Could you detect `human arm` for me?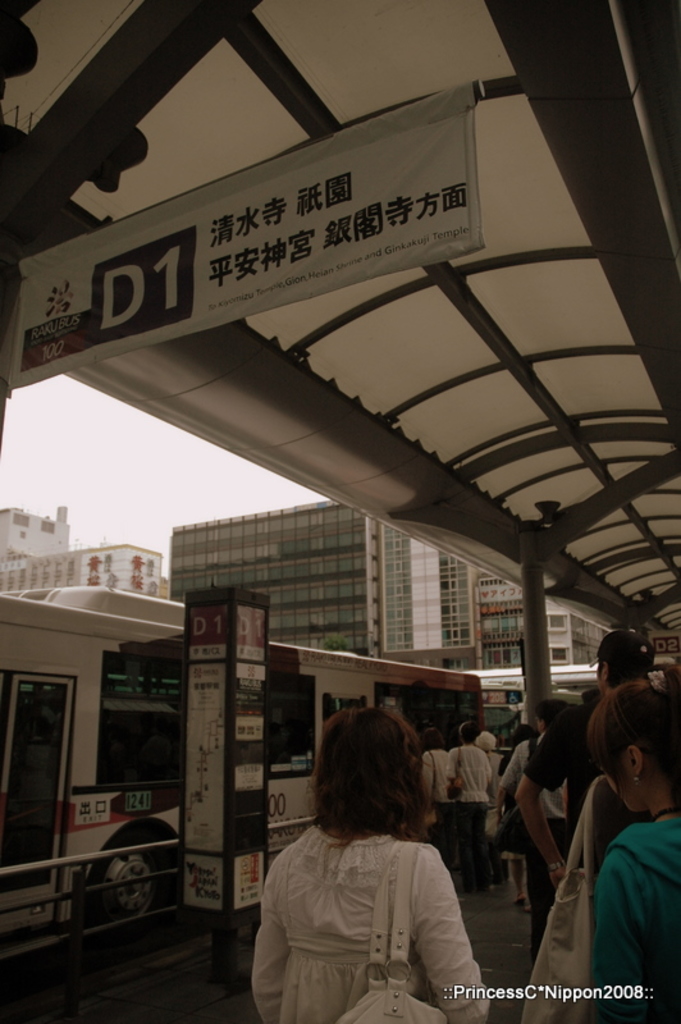
Detection result: {"left": 593, "top": 847, "right": 657, "bottom": 1023}.
